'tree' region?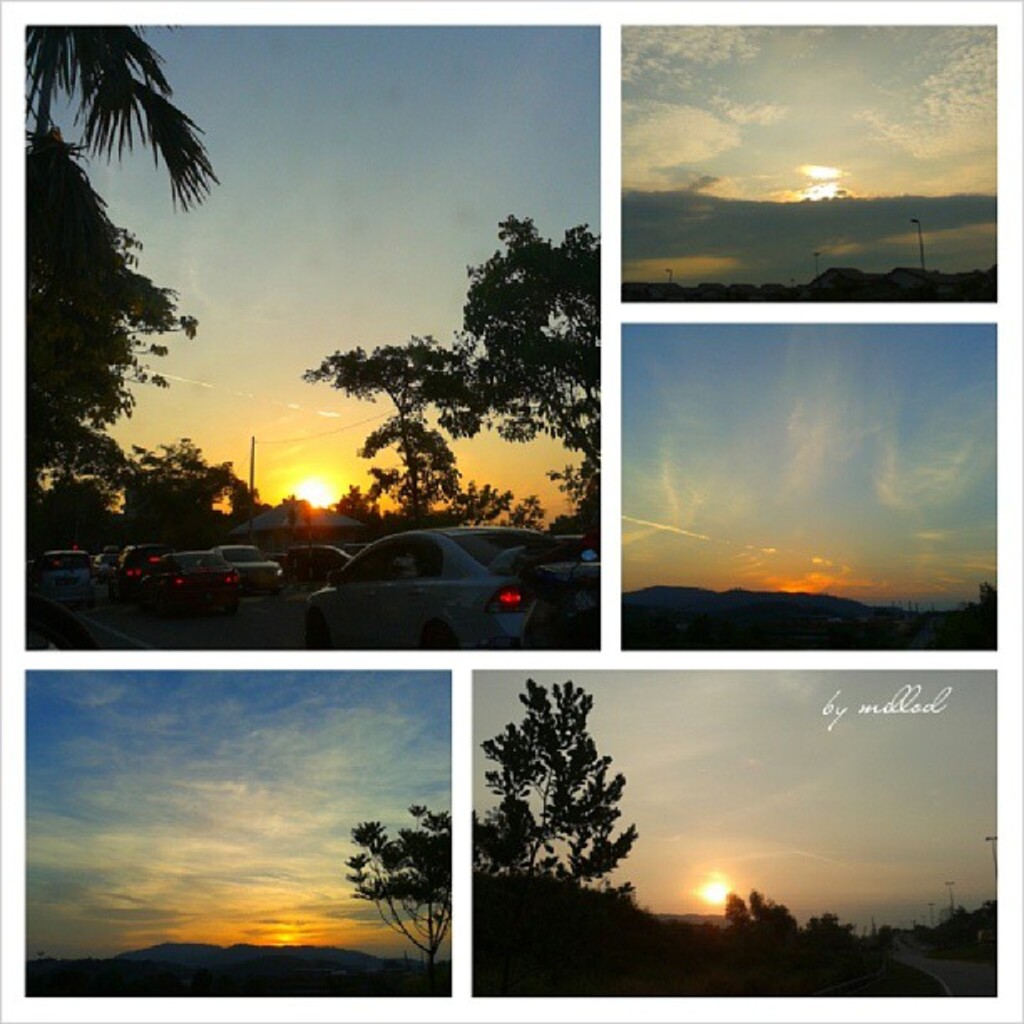
(left=301, top=212, right=602, bottom=512)
